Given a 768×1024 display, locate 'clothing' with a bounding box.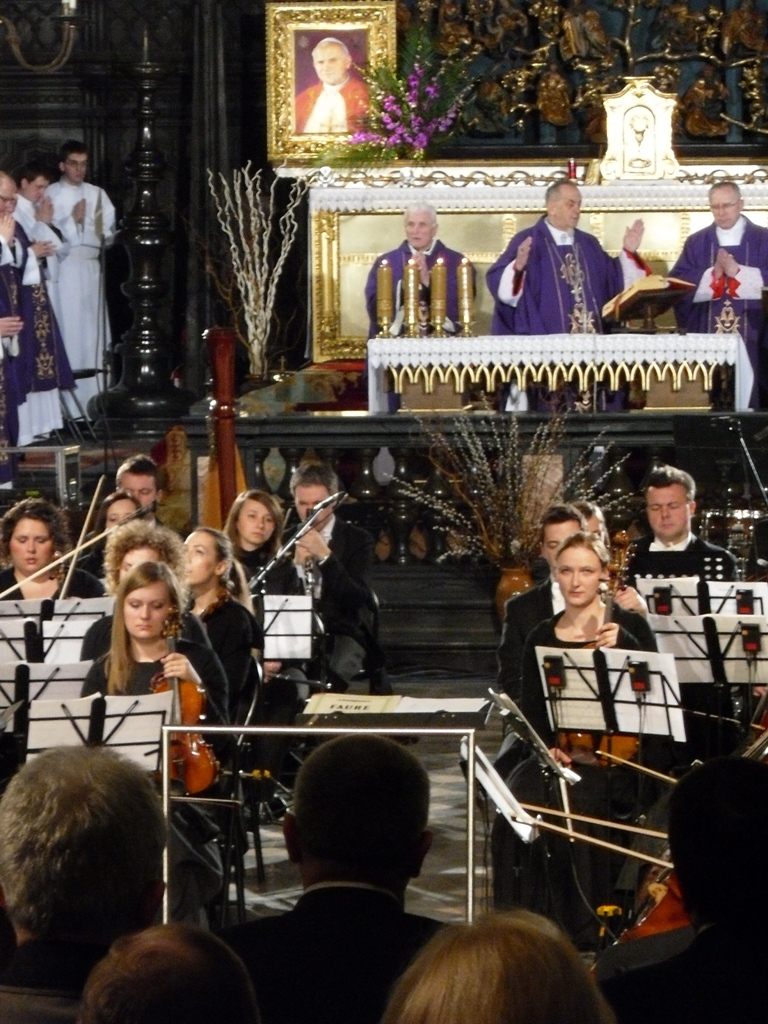
Located: l=638, t=540, r=739, b=569.
